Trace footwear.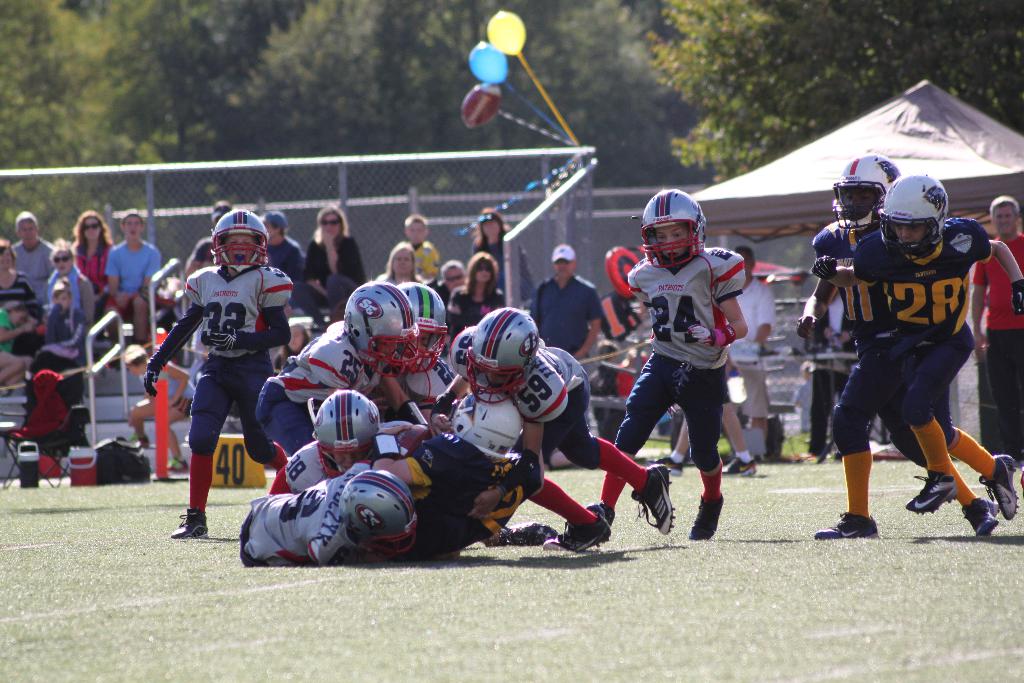
Traced to 922,432,1000,531.
